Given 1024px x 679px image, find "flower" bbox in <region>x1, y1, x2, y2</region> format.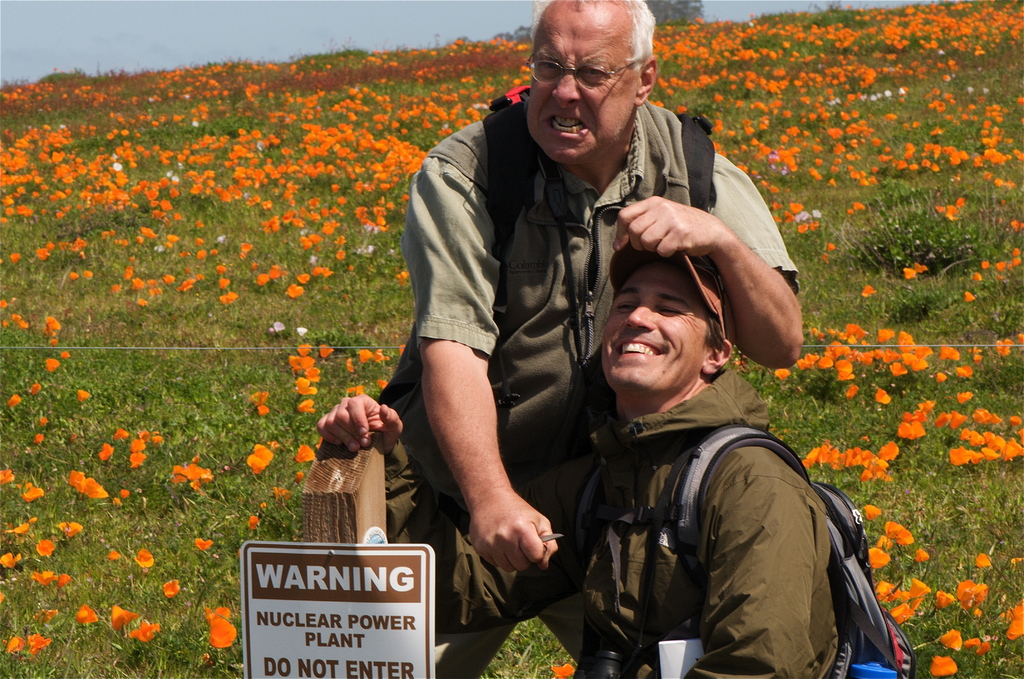
<region>0, 550, 28, 569</region>.
